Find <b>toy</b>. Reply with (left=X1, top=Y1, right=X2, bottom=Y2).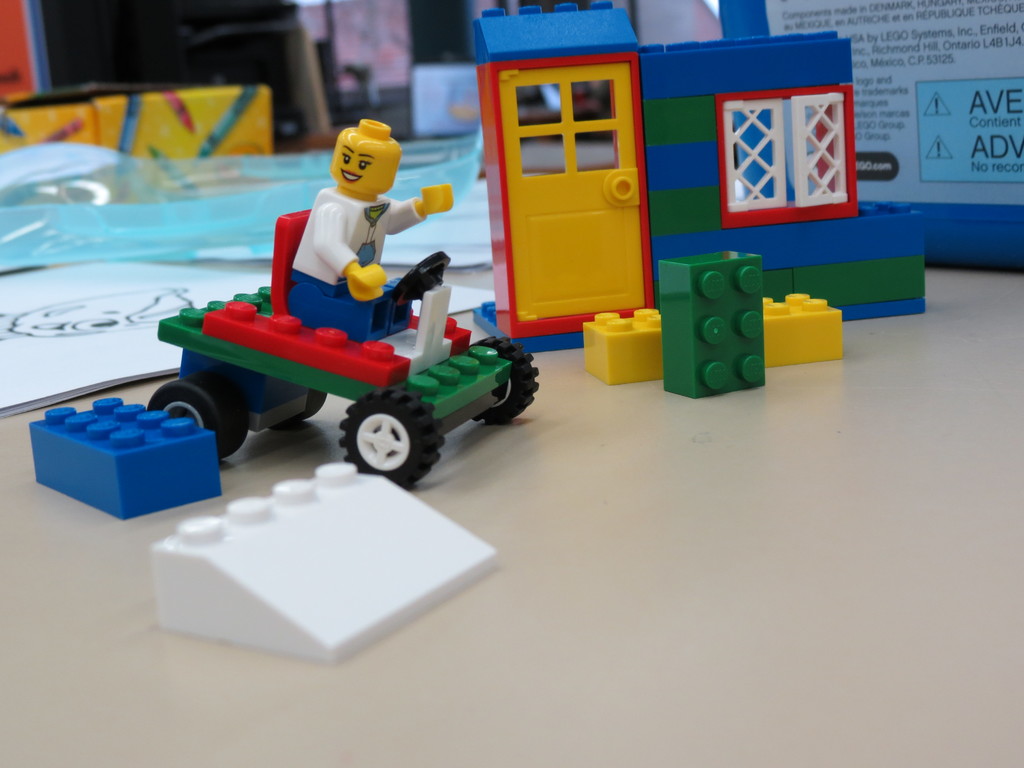
(left=467, top=29, right=928, bottom=353).
